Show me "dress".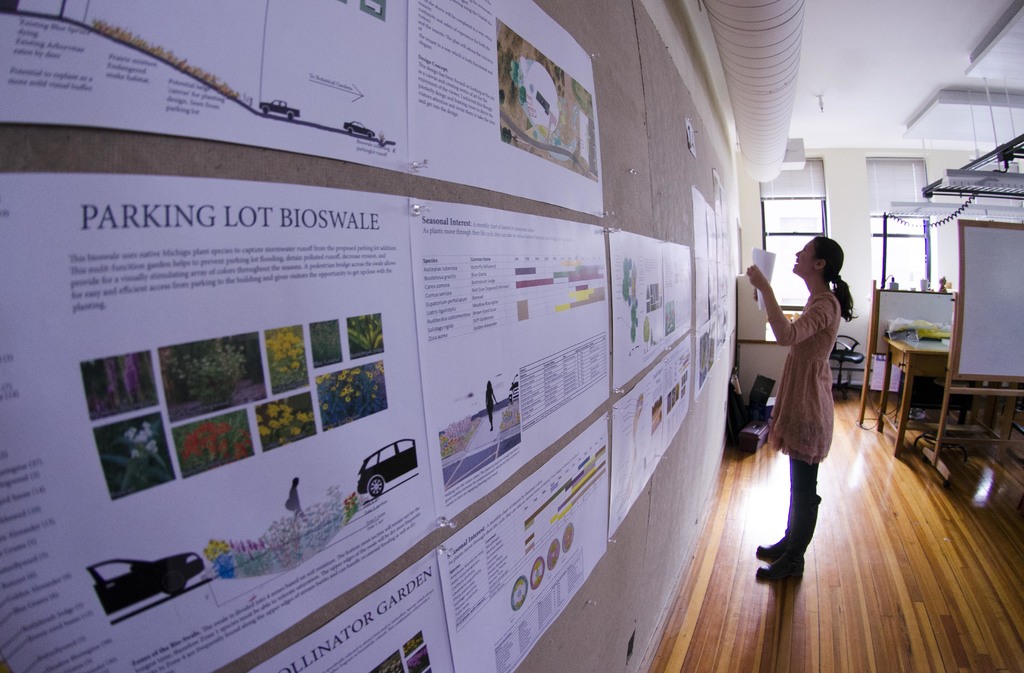
"dress" is here: {"left": 767, "top": 293, "right": 840, "bottom": 462}.
